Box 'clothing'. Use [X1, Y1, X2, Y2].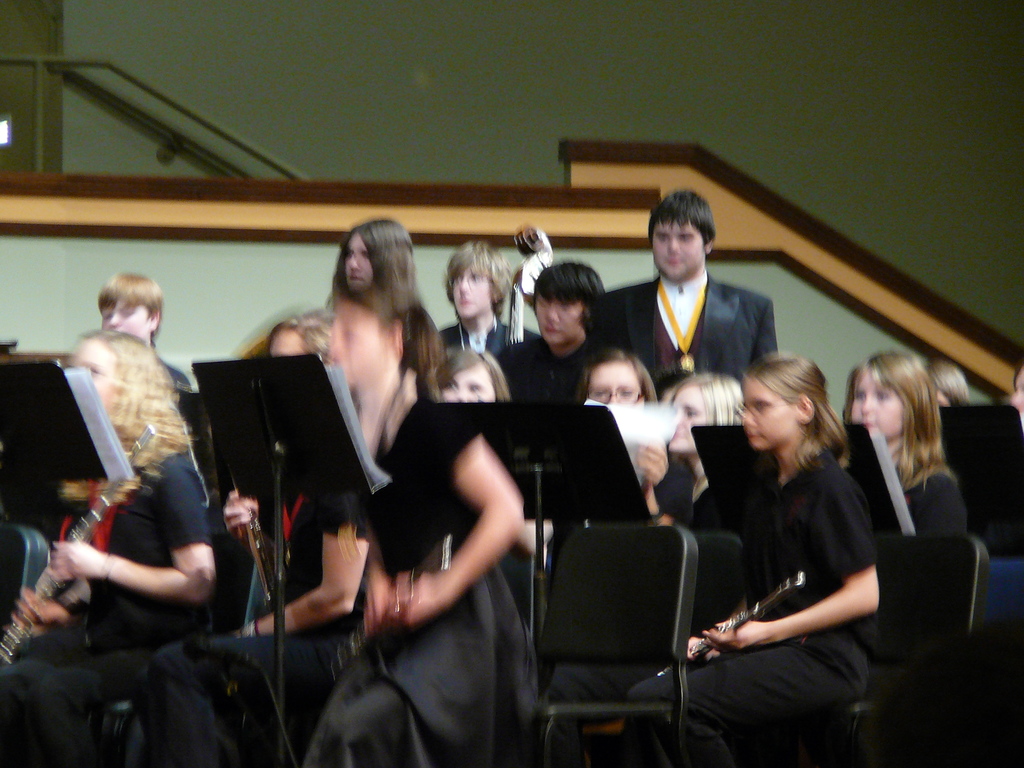
[618, 243, 787, 410].
